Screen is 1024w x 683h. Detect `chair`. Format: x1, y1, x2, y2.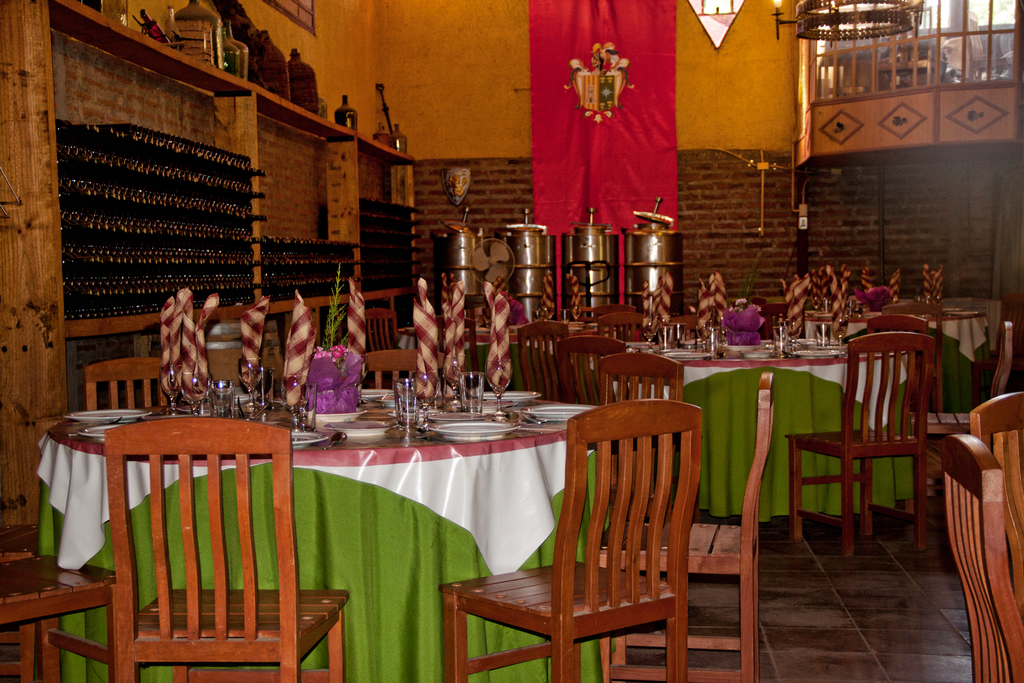
968, 396, 1023, 614.
